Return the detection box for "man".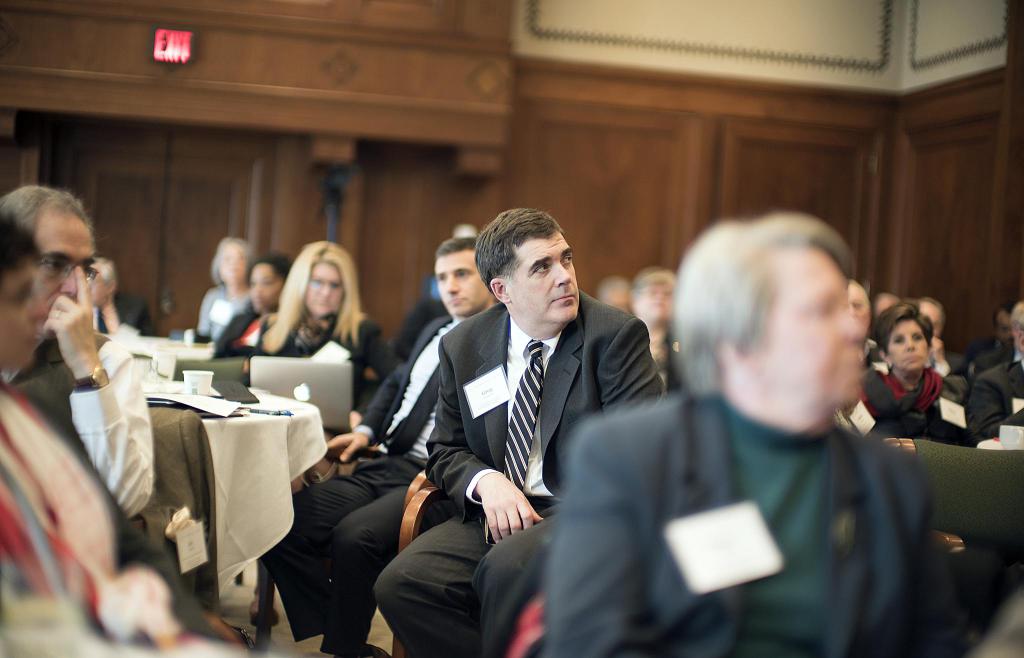
bbox=[264, 234, 499, 655].
